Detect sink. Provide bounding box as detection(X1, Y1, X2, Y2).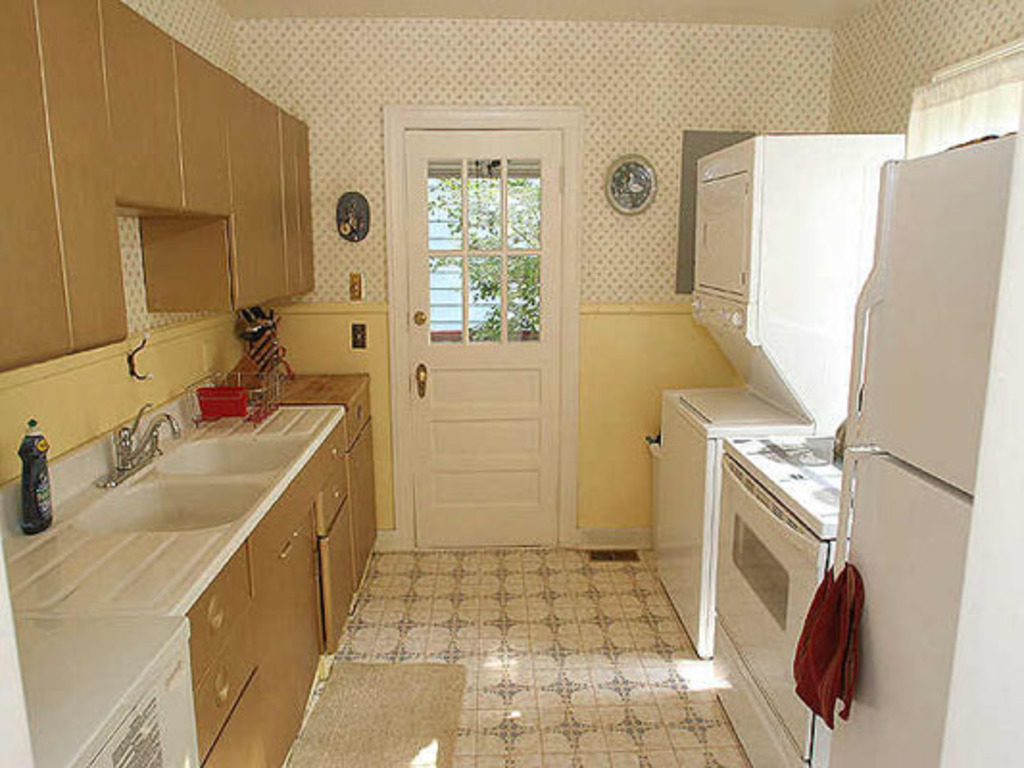
detection(67, 401, 313, 530).
